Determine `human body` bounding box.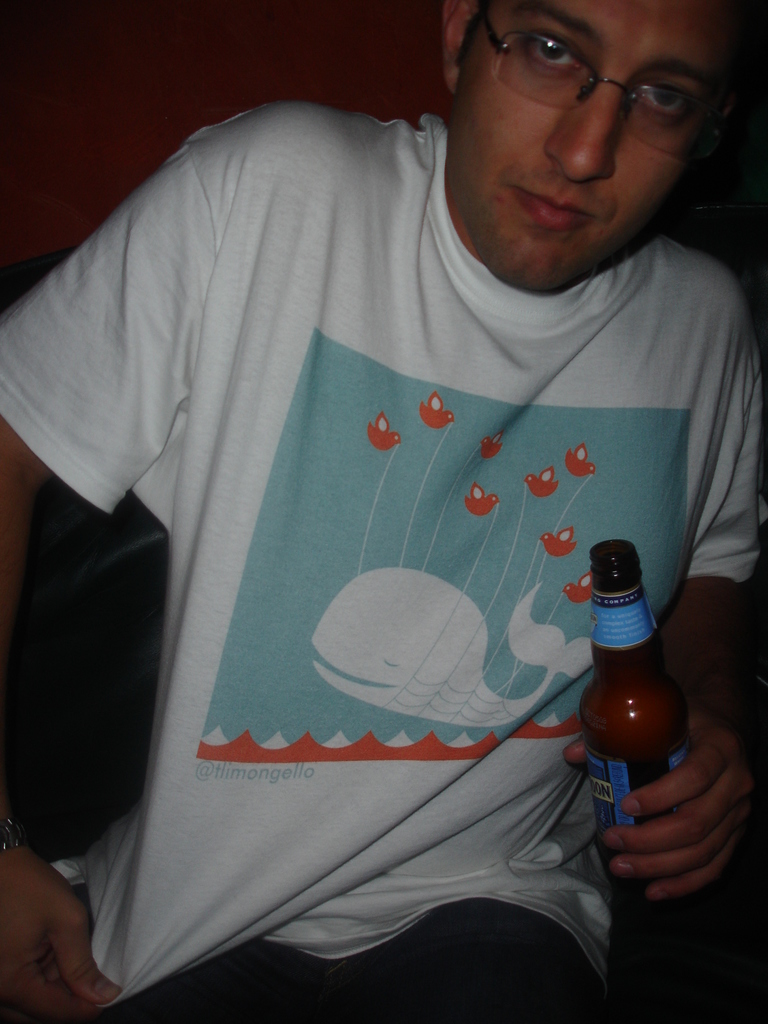
Determined: 56, 98, 730, 1023.
